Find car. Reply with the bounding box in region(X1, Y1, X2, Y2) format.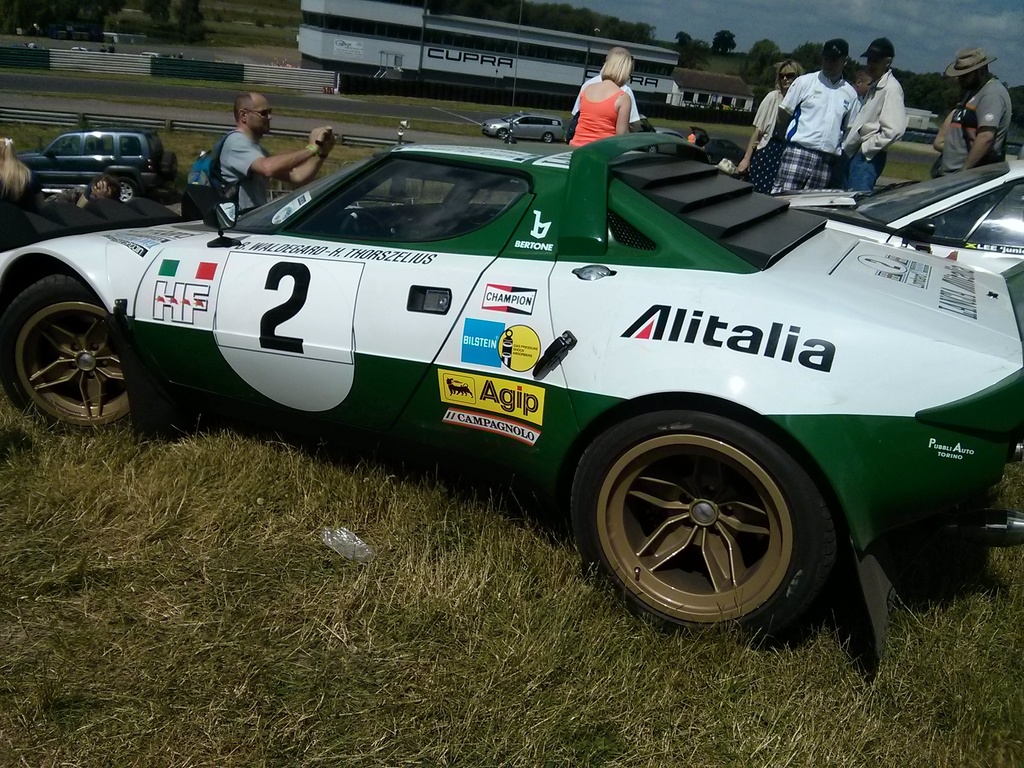
region(773, 148, 1023, 275).
